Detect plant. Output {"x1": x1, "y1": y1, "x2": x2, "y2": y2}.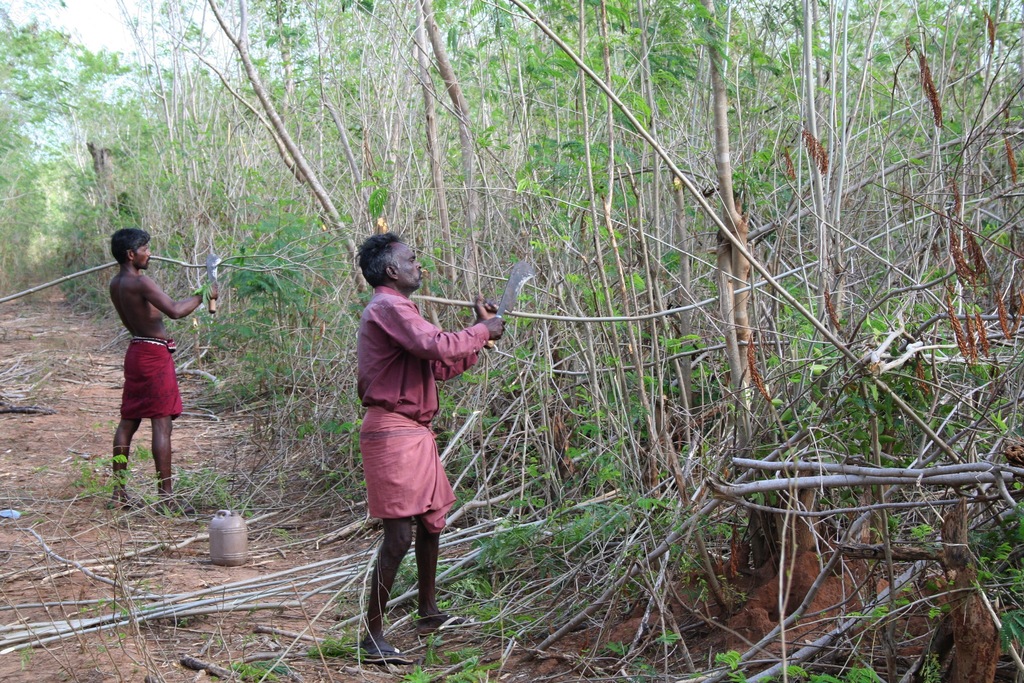
{"x1": 850, "y1": 666, "x2": 885, "y2": 680}.
